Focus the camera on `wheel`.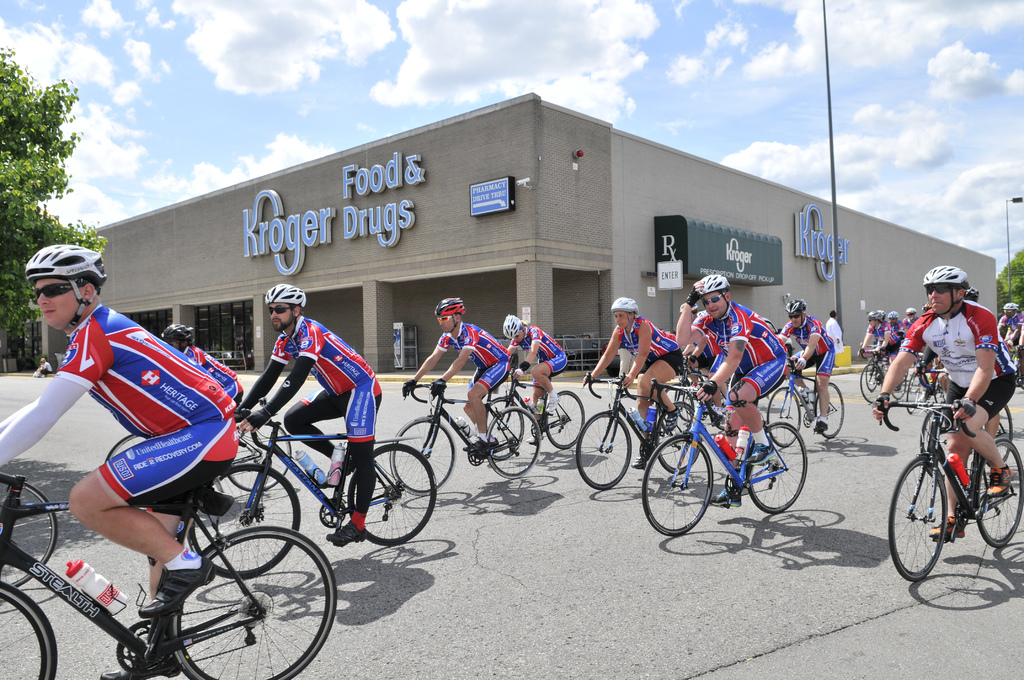
Focus region: detection(381, 416, 455, 496).
